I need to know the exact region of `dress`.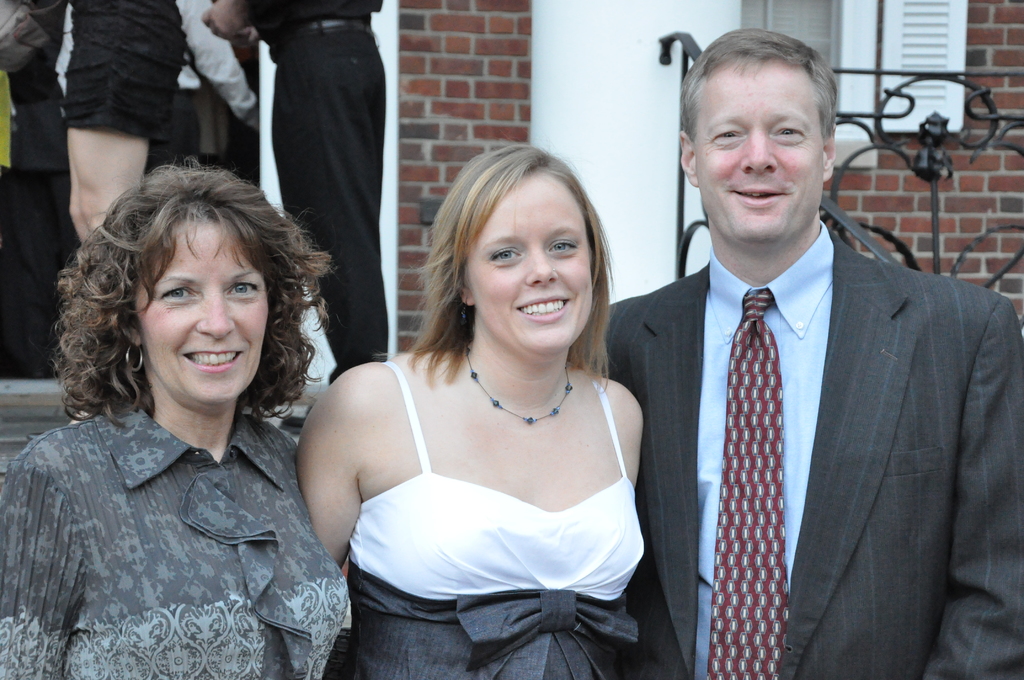
Region: (321,360,645,679).
